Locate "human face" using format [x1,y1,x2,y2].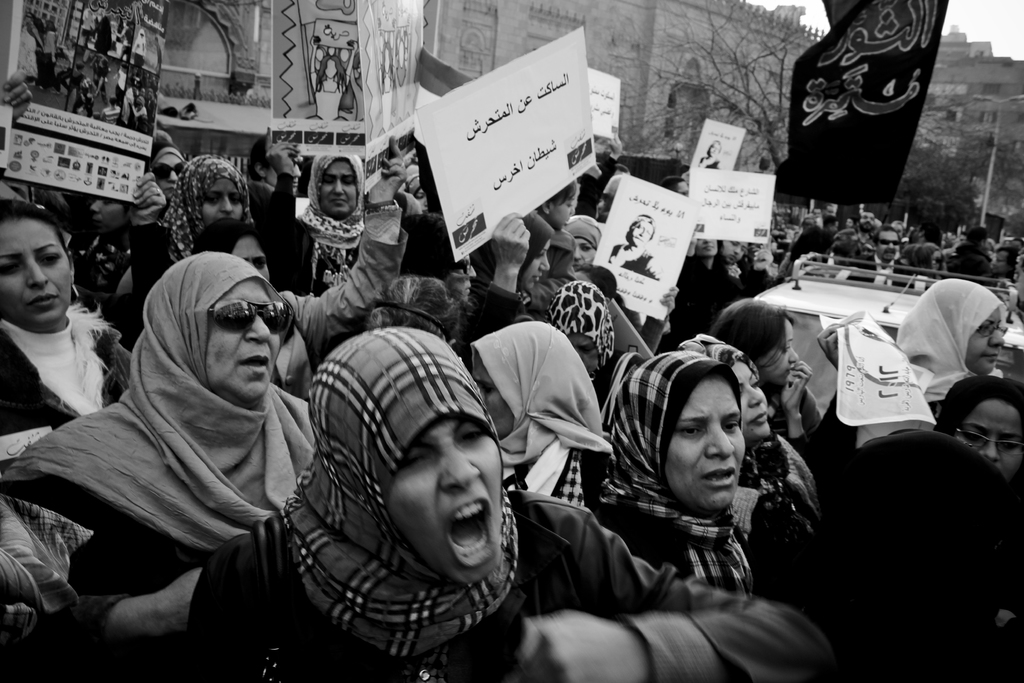
[666,378,746,509].
